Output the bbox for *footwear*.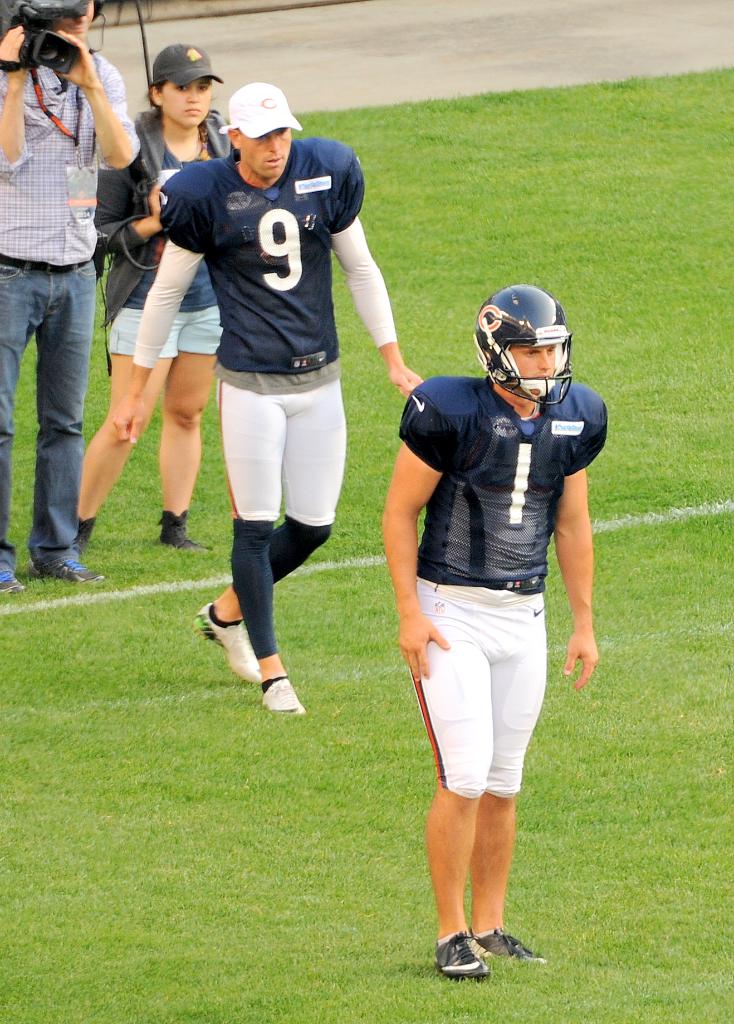
<region>73, 515, 94, 561</region>.
